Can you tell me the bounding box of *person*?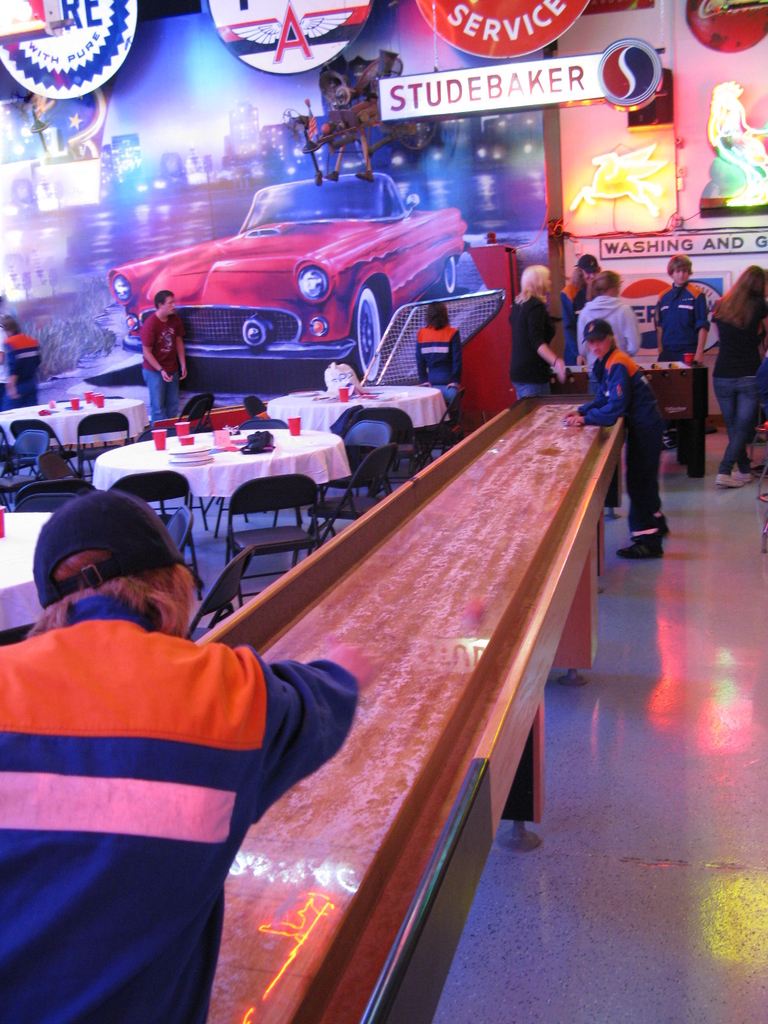
0, 488, 381, 1023.
